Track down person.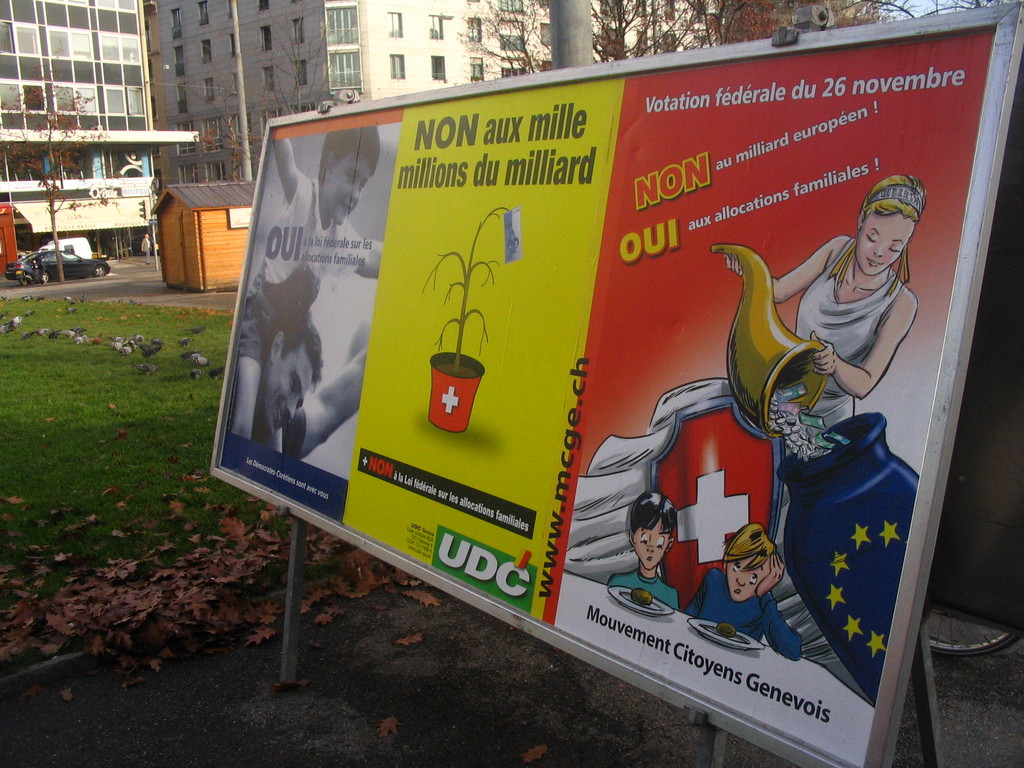
Tracked to 748,174,924,452.
